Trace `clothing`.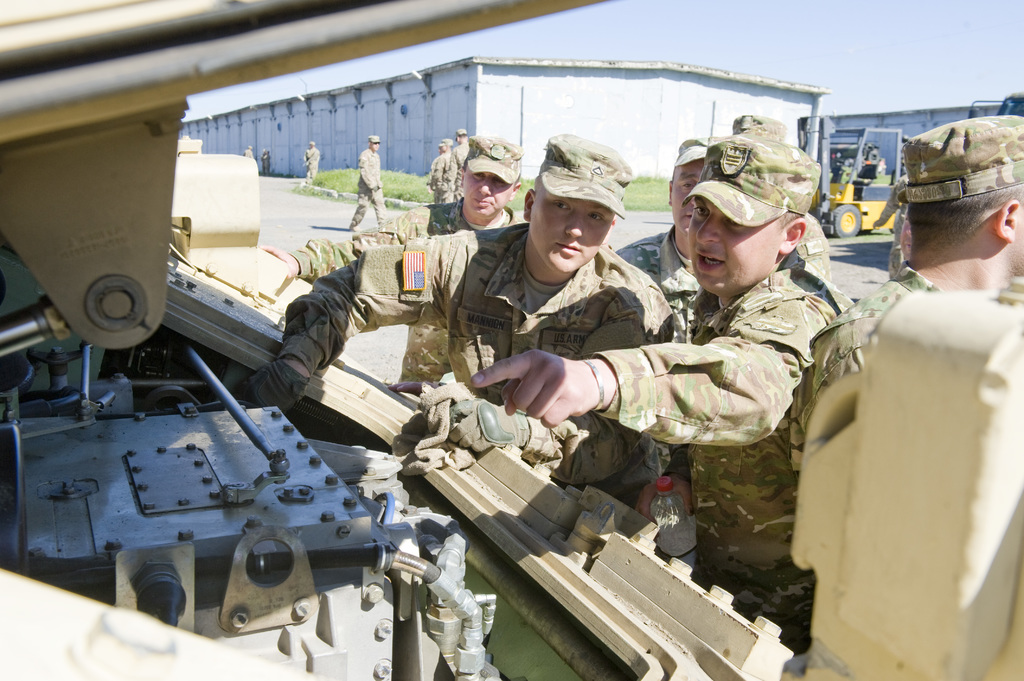
Traced to locate(612, 223, 702, 480).
